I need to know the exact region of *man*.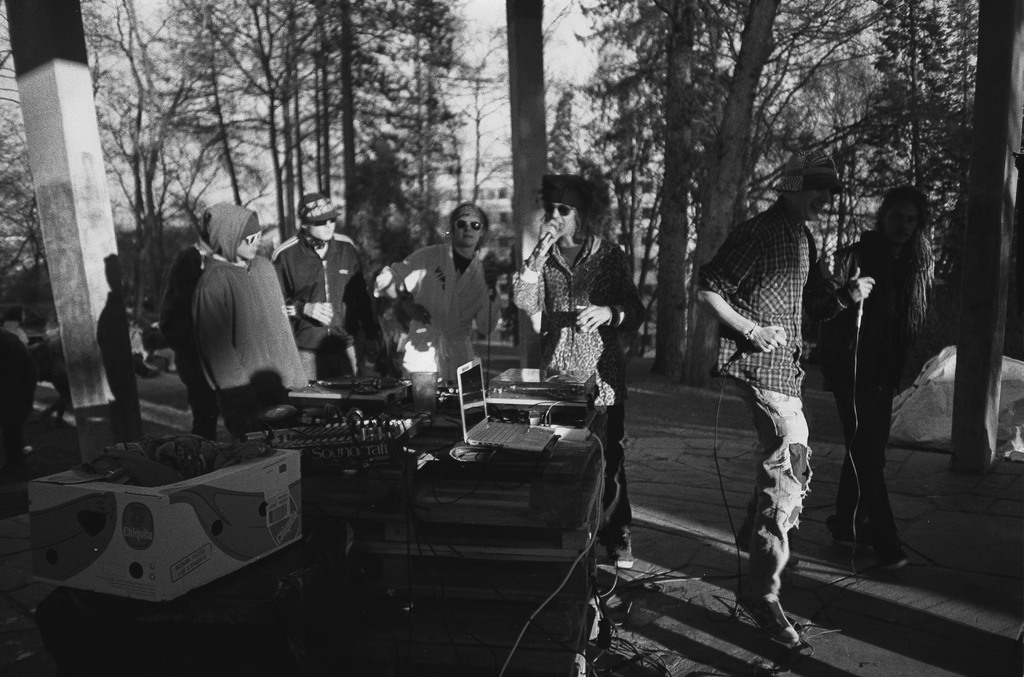
Region: detection(273, 195, 387, 383).
